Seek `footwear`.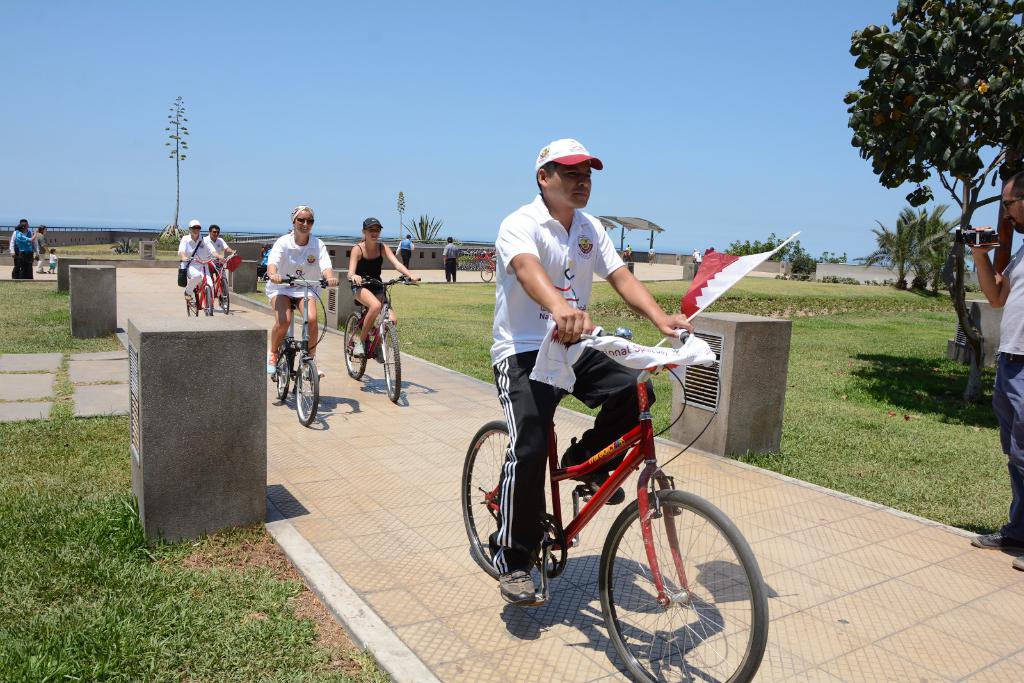
left=495, top=563, right=539, bottom=606.
